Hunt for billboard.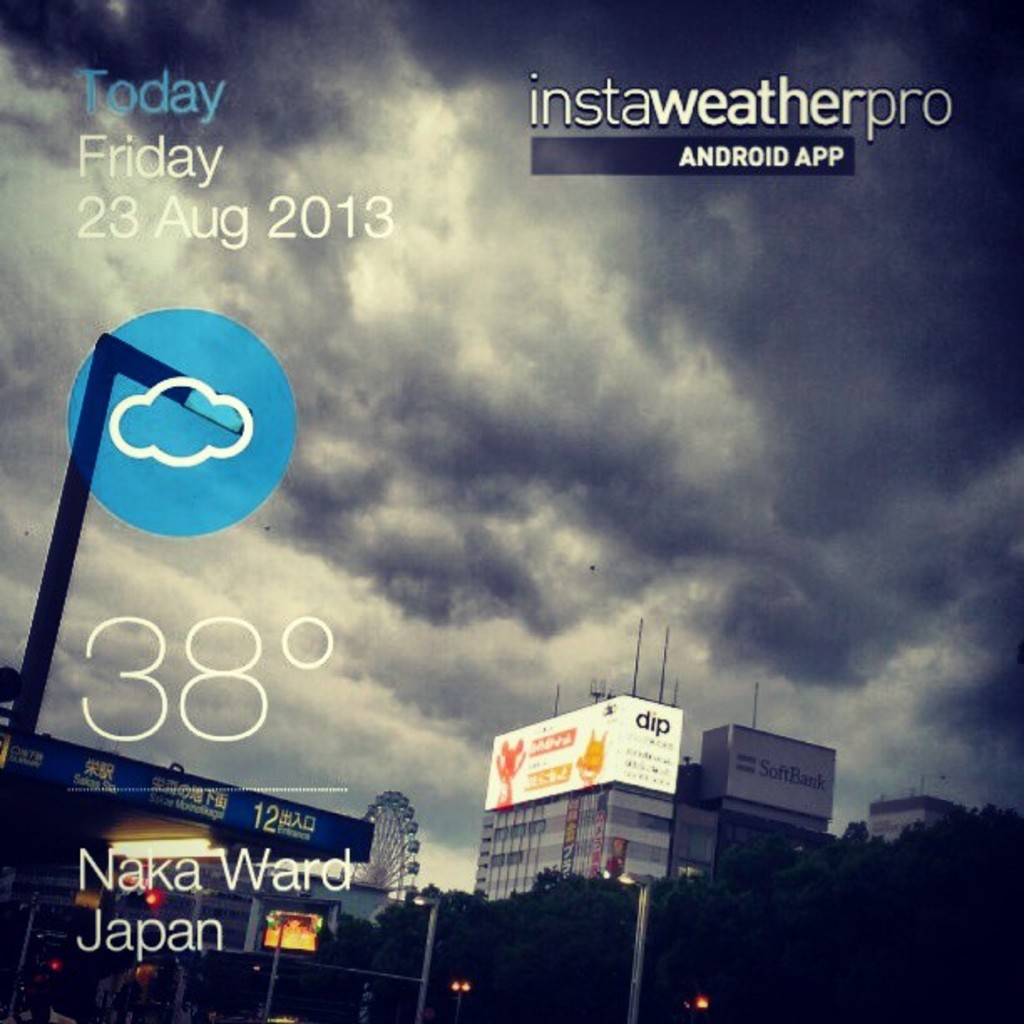
Hunted down at 693 723 833 818.
